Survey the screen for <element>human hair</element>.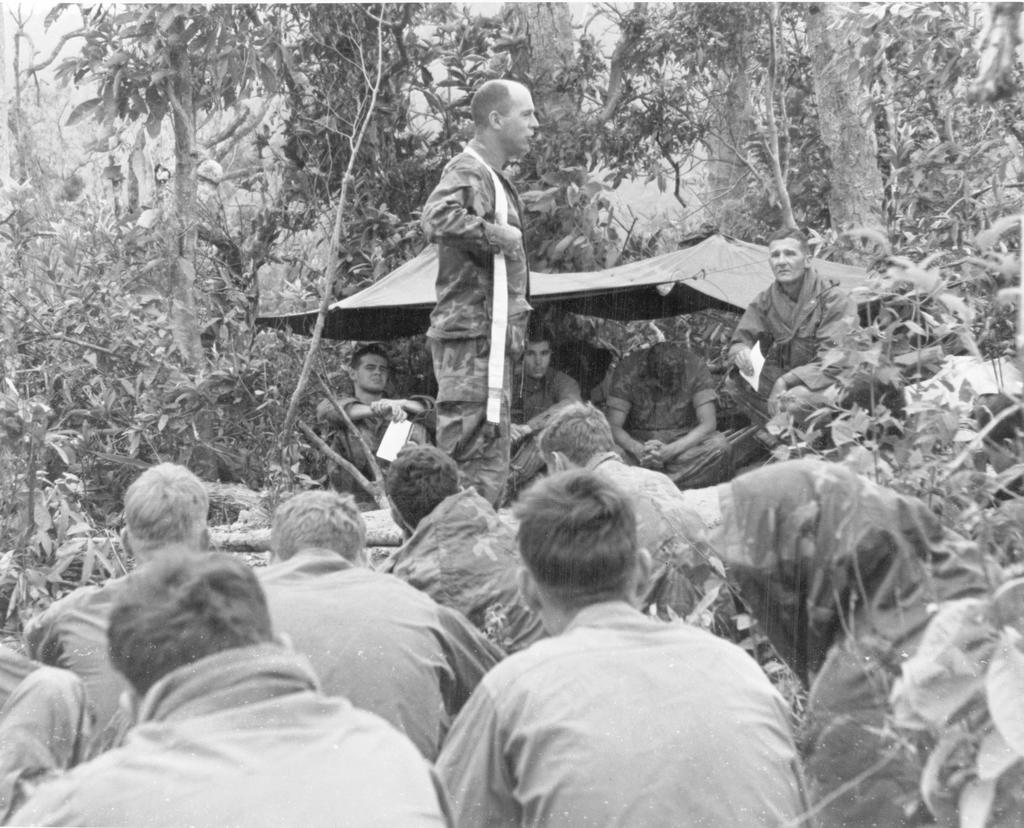
Survey found: box=[647, 344, 683, 400].
